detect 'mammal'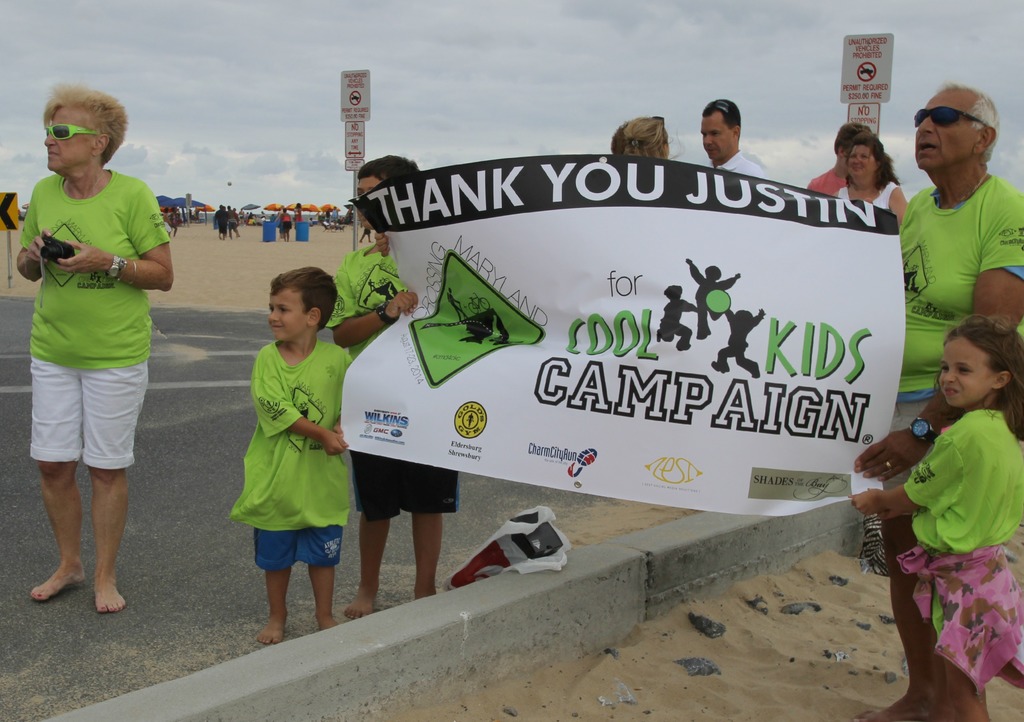
box=[806, 120, 860, 193]
